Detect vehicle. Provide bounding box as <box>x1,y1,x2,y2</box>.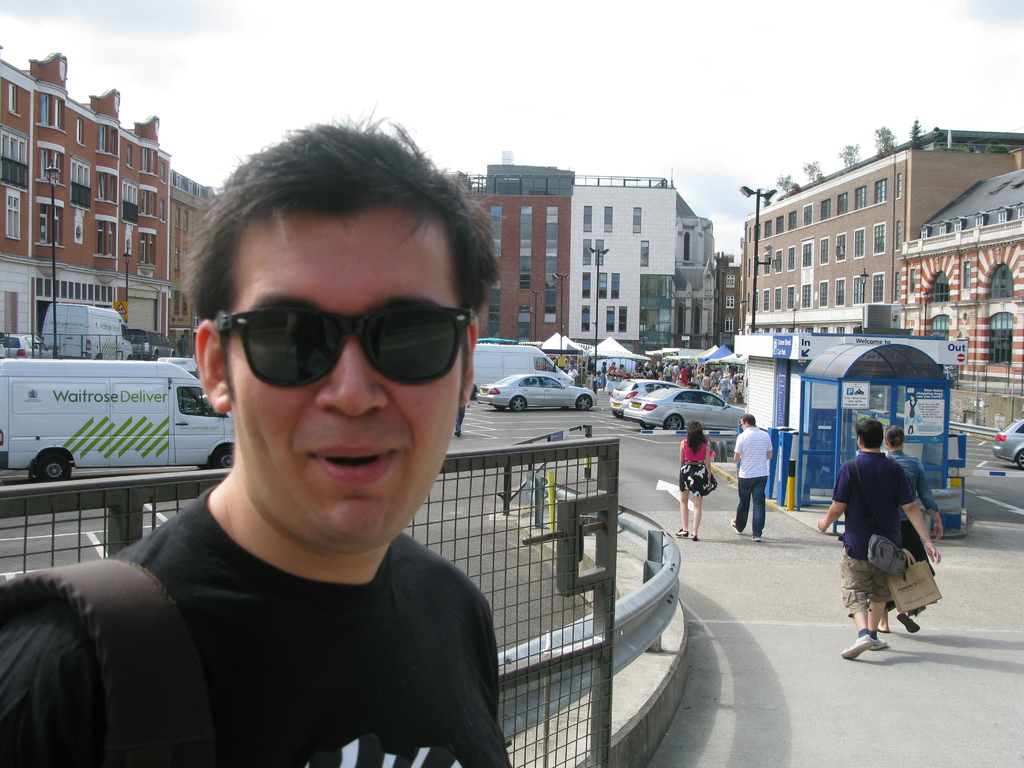
<box>0,355,228,484</box>.
